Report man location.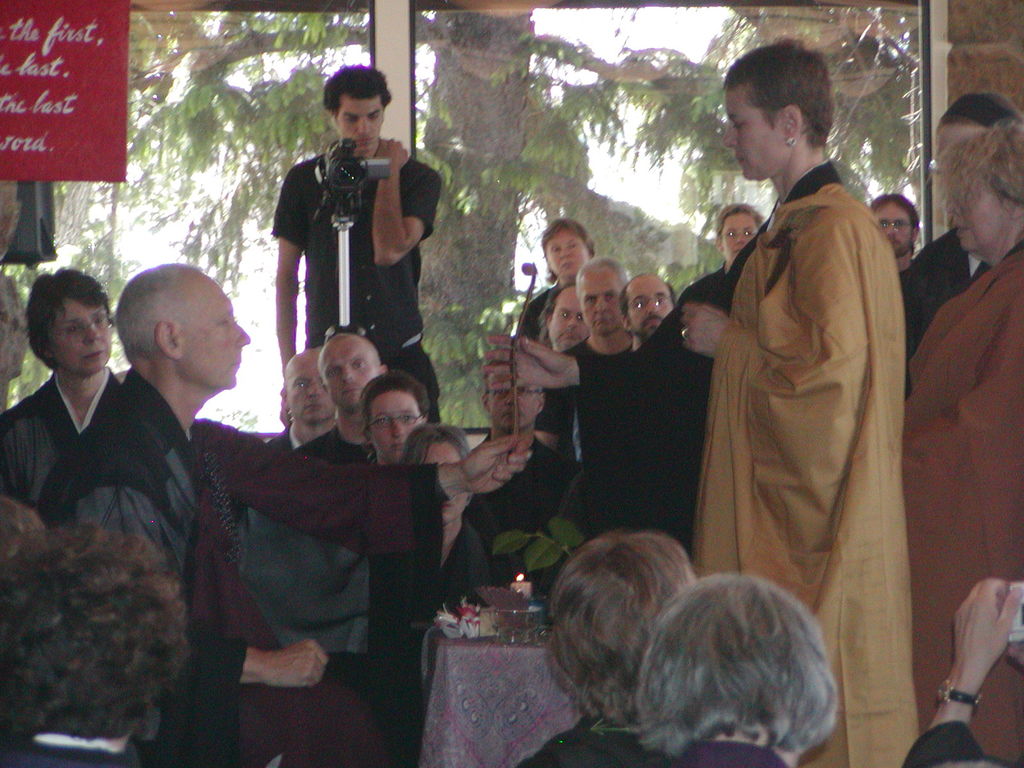
Report: [left=452, top=347, right=579, bottom=598].
